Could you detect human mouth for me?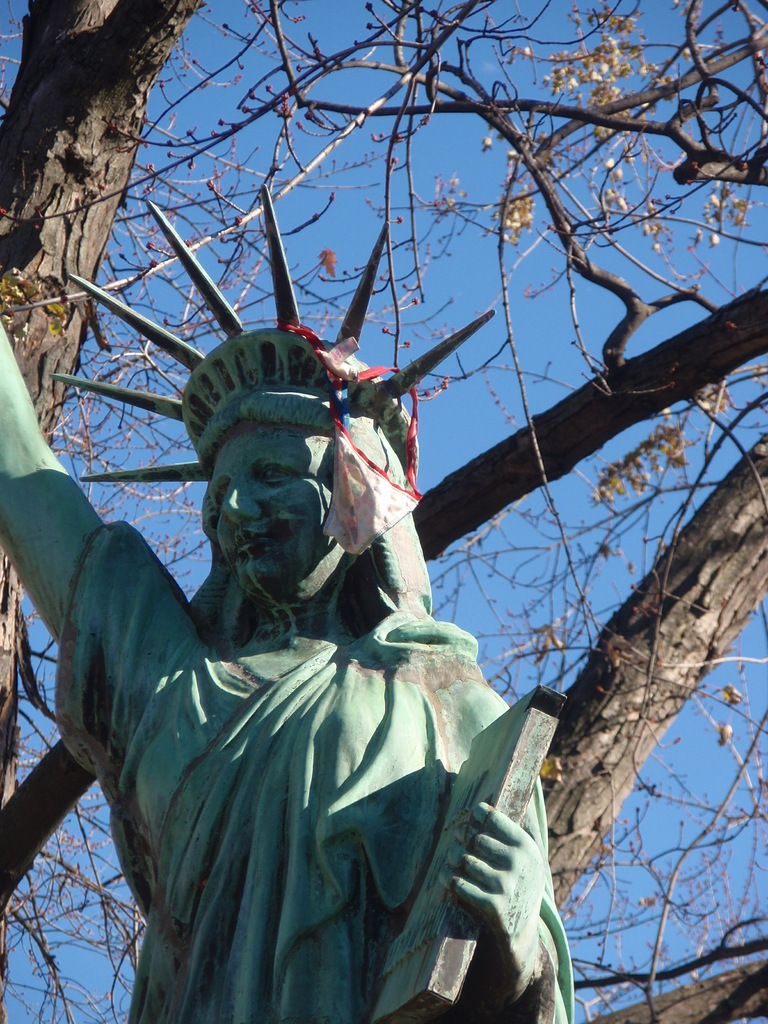
Detection result: x1=238 y1=532 x2=276 y2=551.
